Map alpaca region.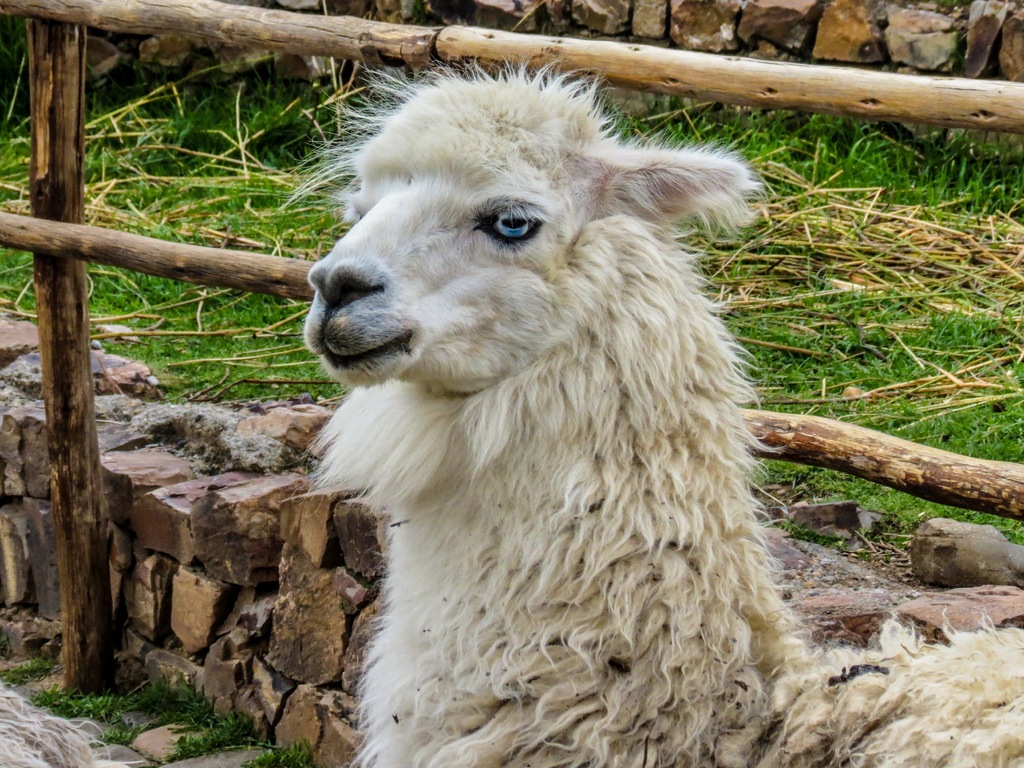
Mapped to {"x1": 277, "y1": 53, "x2": 1023, "y2": 767}.
